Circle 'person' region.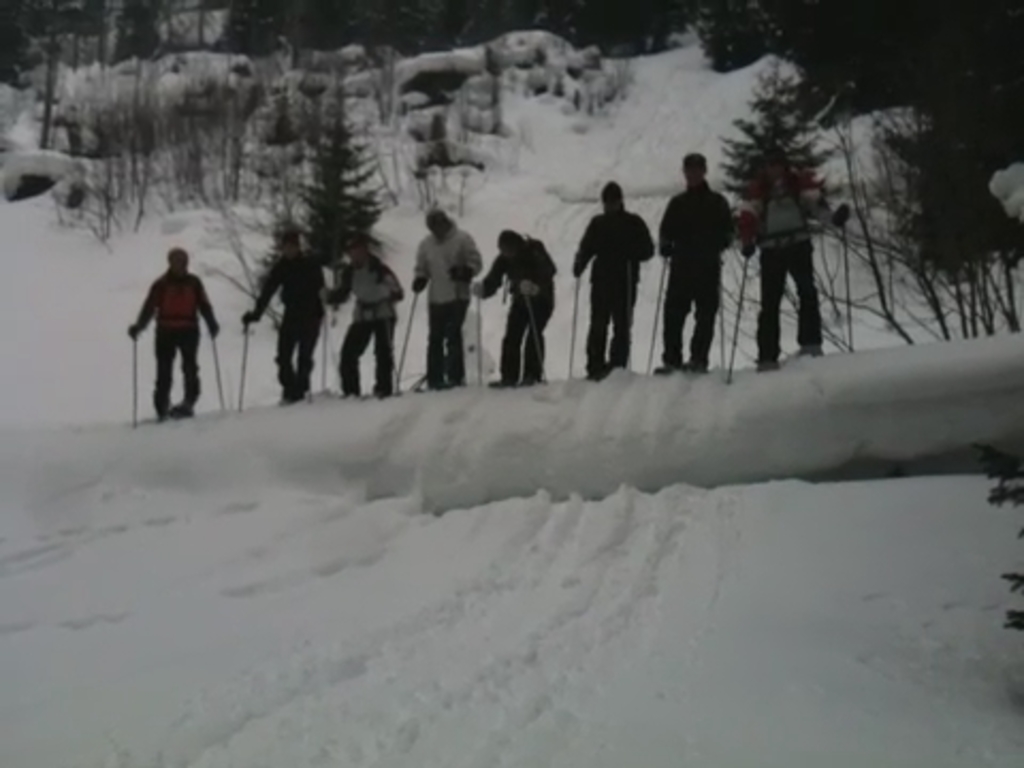
Region: l=469, t=233, r=559, b=378.
